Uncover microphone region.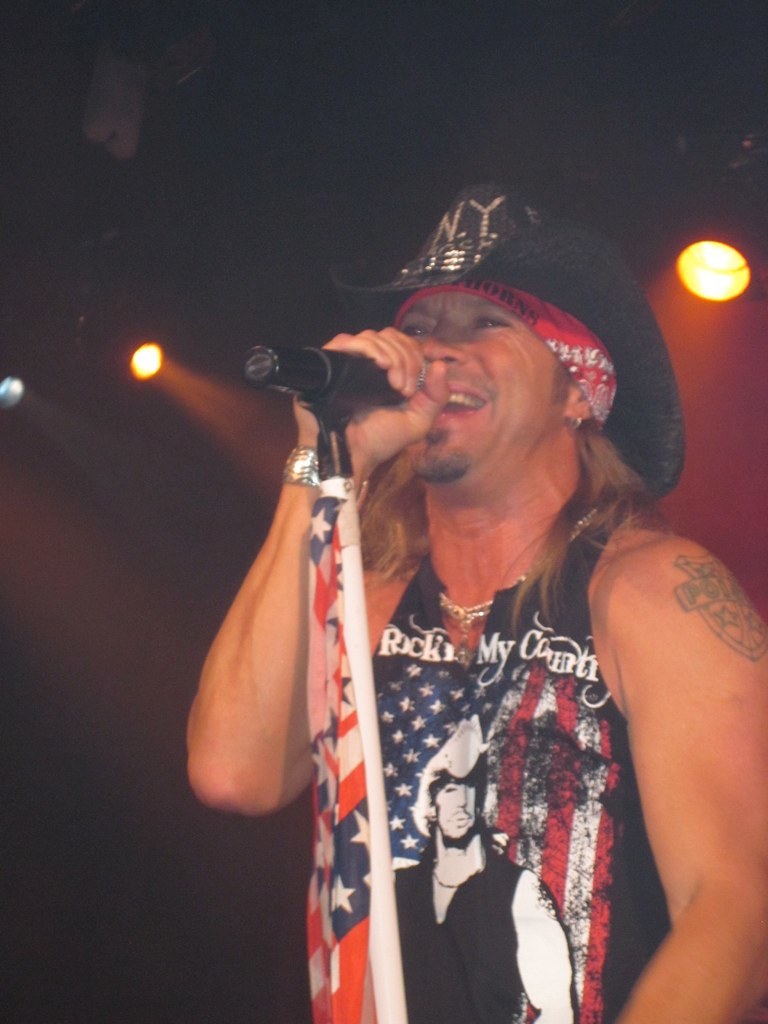
Uncovered: bbox=[244, 342, 416, 409].
